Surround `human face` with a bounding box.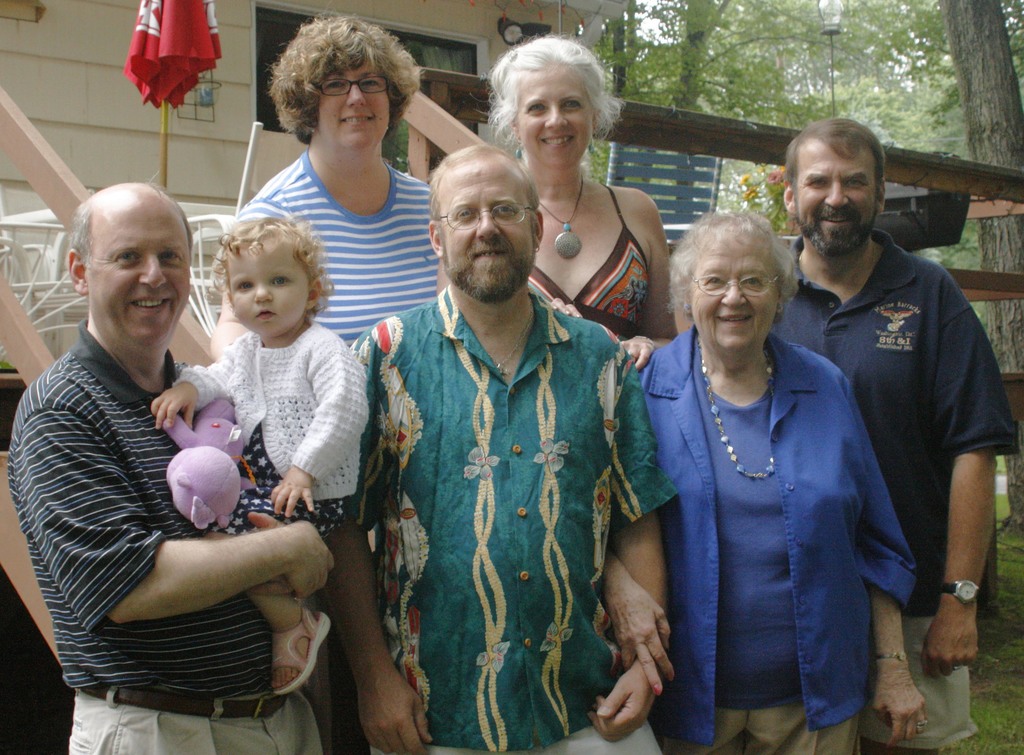
bbox(686, 253, 775, 352).
